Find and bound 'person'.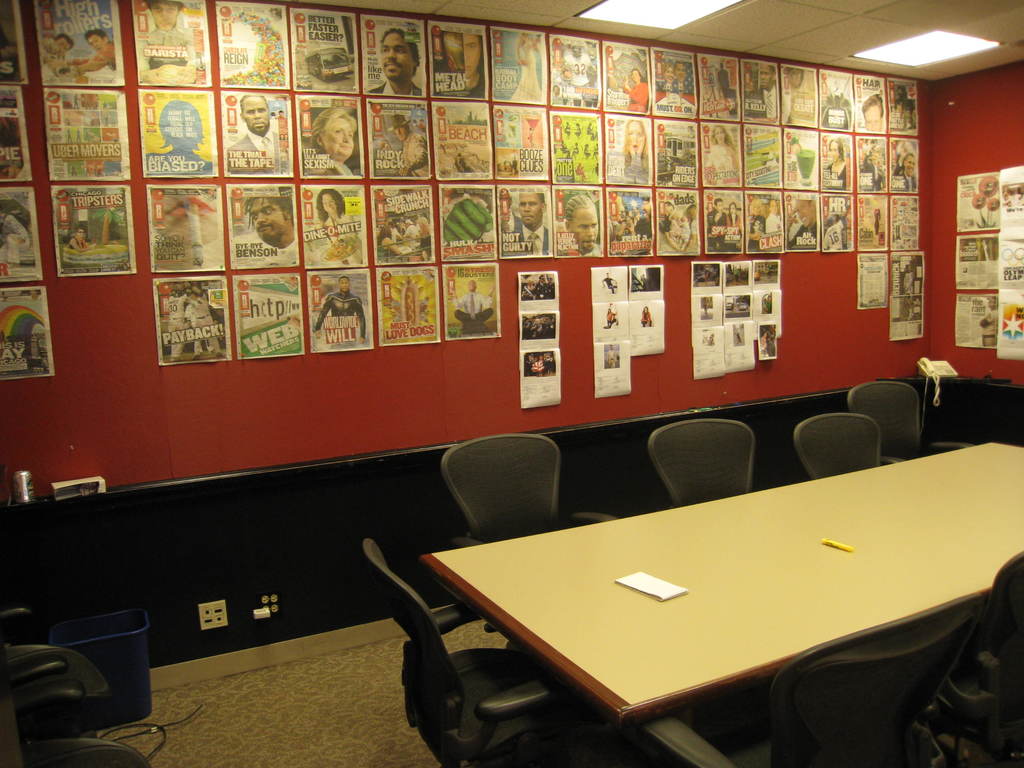
Bound: [left=138, top=0, right=198, bottom=81].
